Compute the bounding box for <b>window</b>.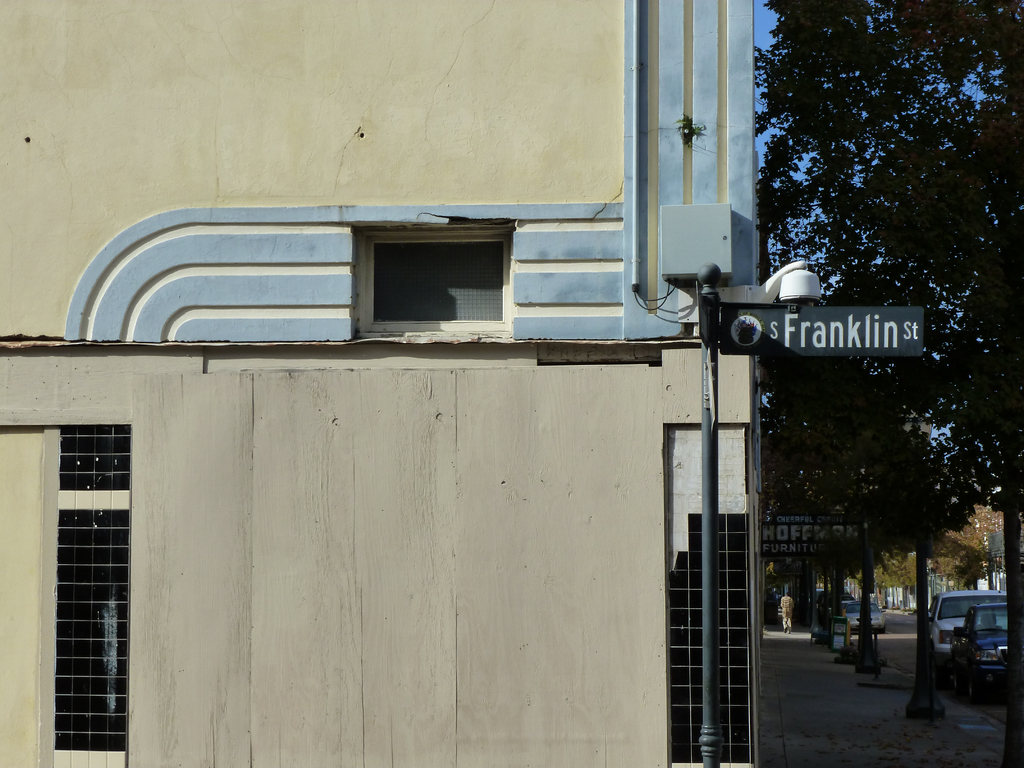
{"x1": 45, "y1": 417, "x2": 128, "y2": 750}.
